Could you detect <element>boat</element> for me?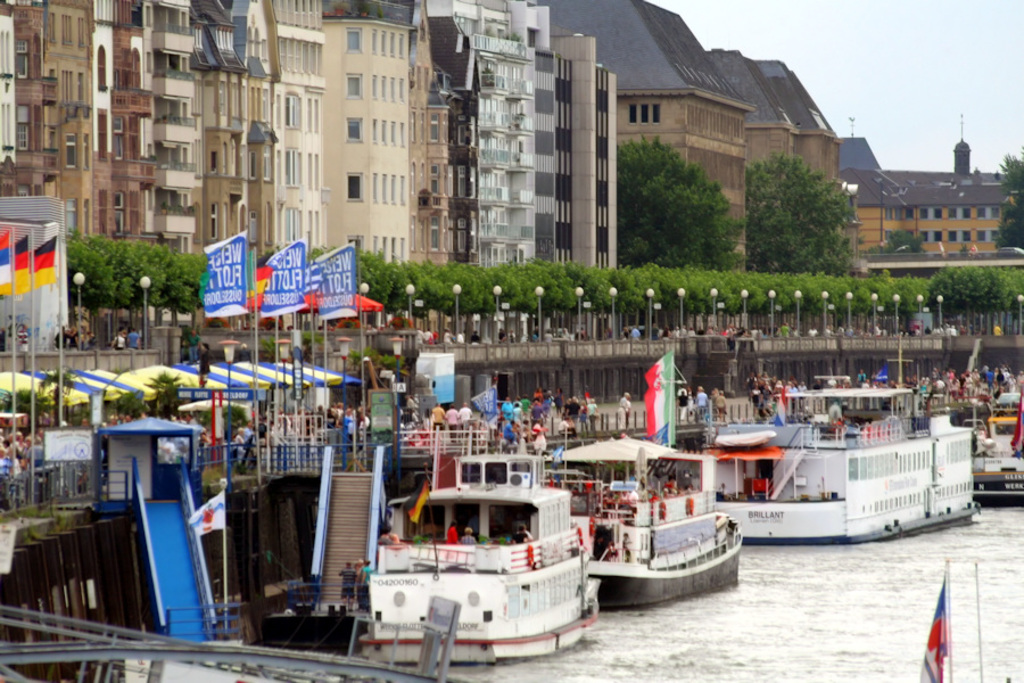
Detection result: [692, 390, 981, 551].
